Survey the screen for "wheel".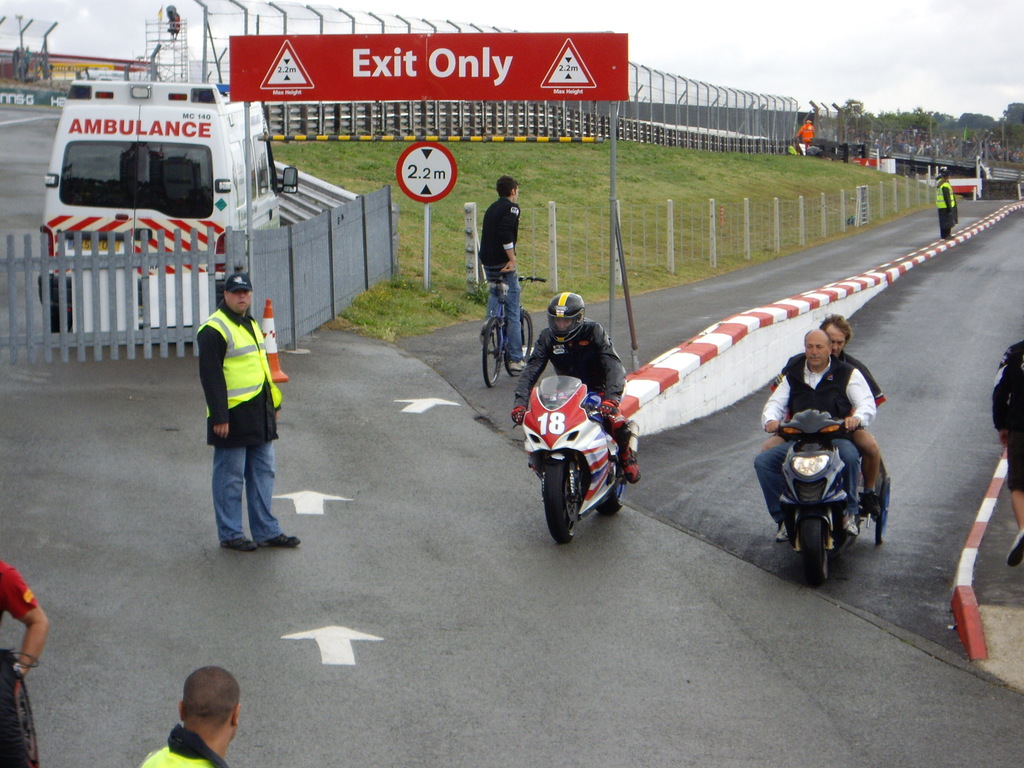
Survey found: 524/448/583/544.
